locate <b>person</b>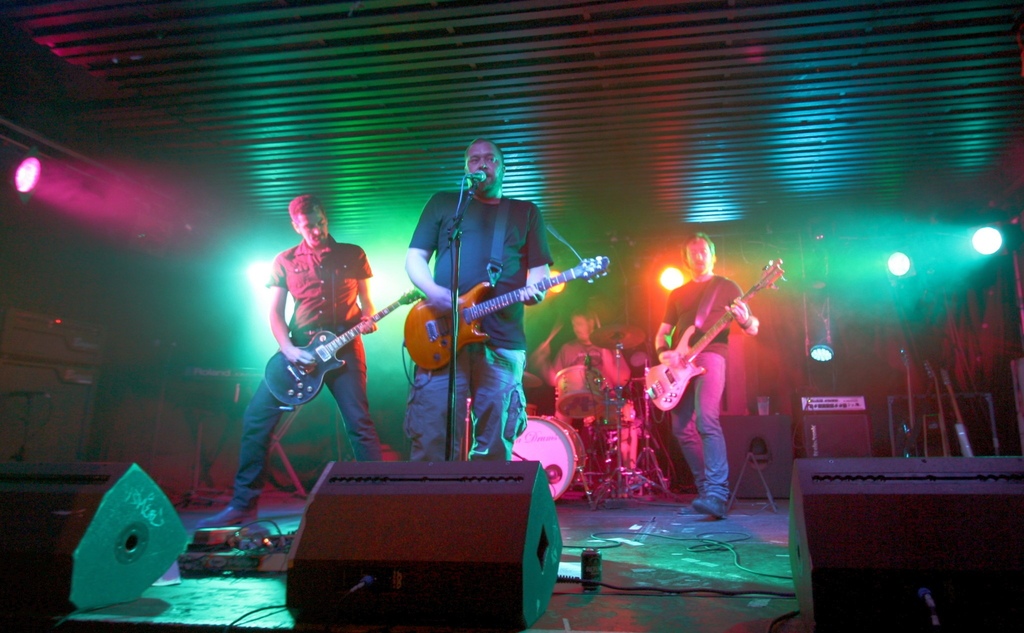
left=248, top=186, right=372, bottom=532
